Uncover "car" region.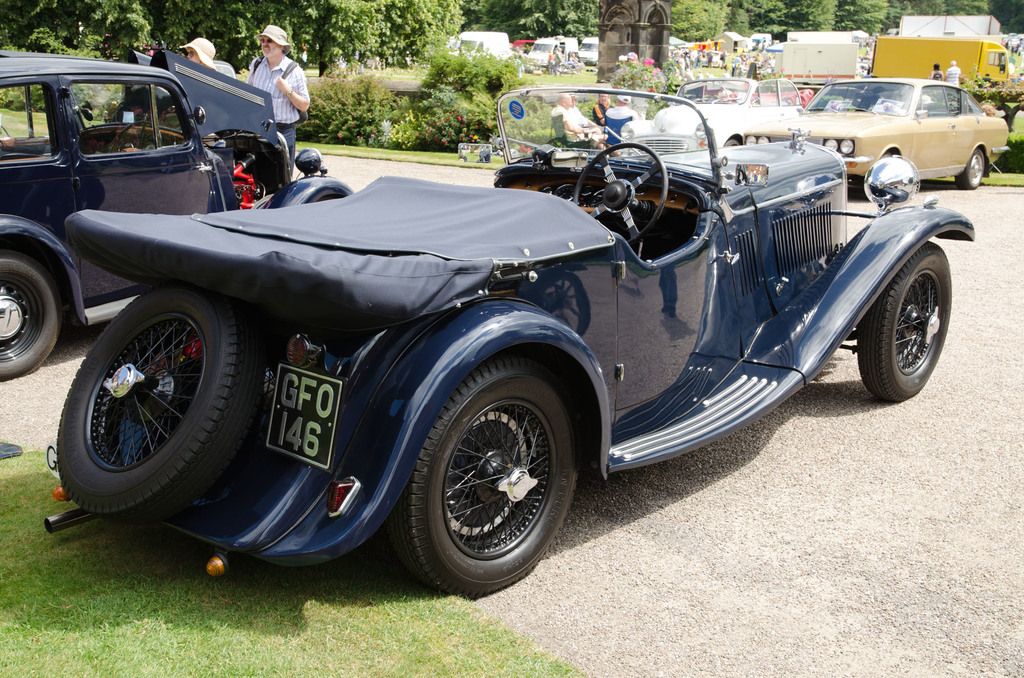
Uncovered: 42, 90, 978, 601.
